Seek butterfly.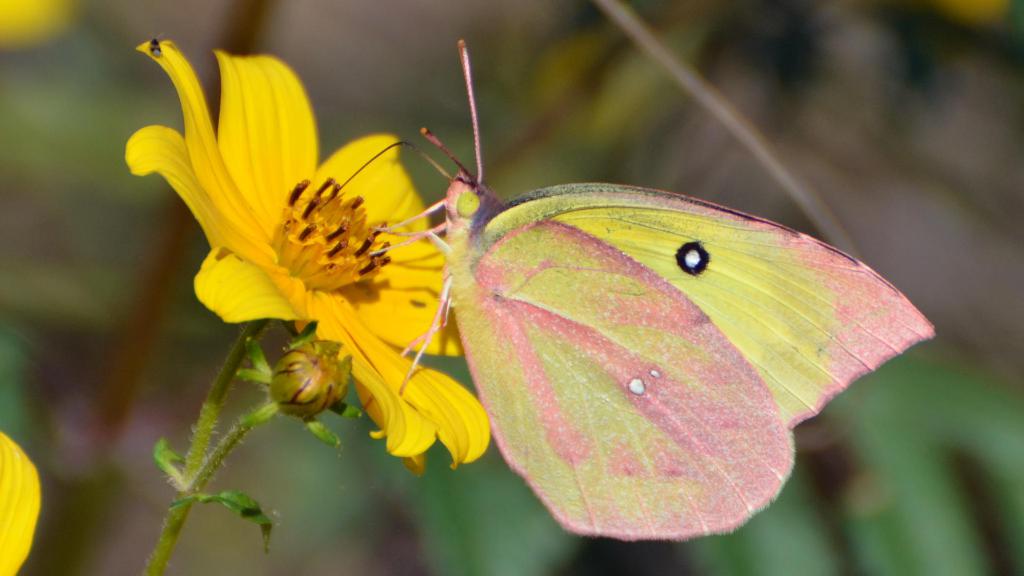
select_region(314, 38, 932, 537).
